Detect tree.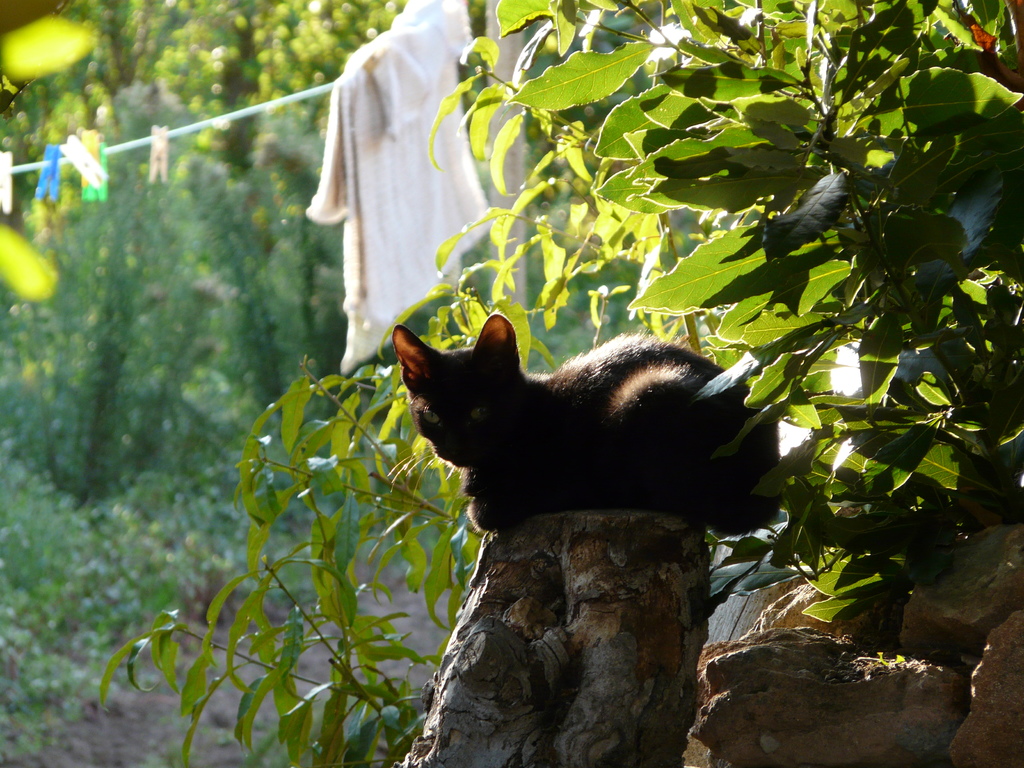
Detected at BBox(422, 0, 1023, 624).
